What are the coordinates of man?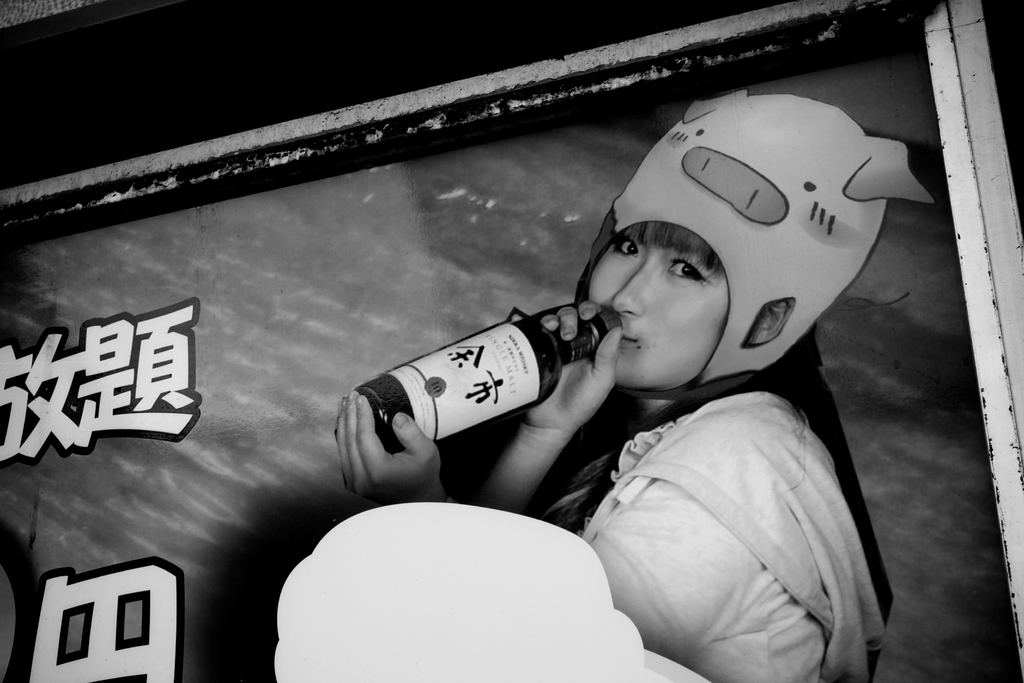
left=340, top=85, right=938, bottom=682.
